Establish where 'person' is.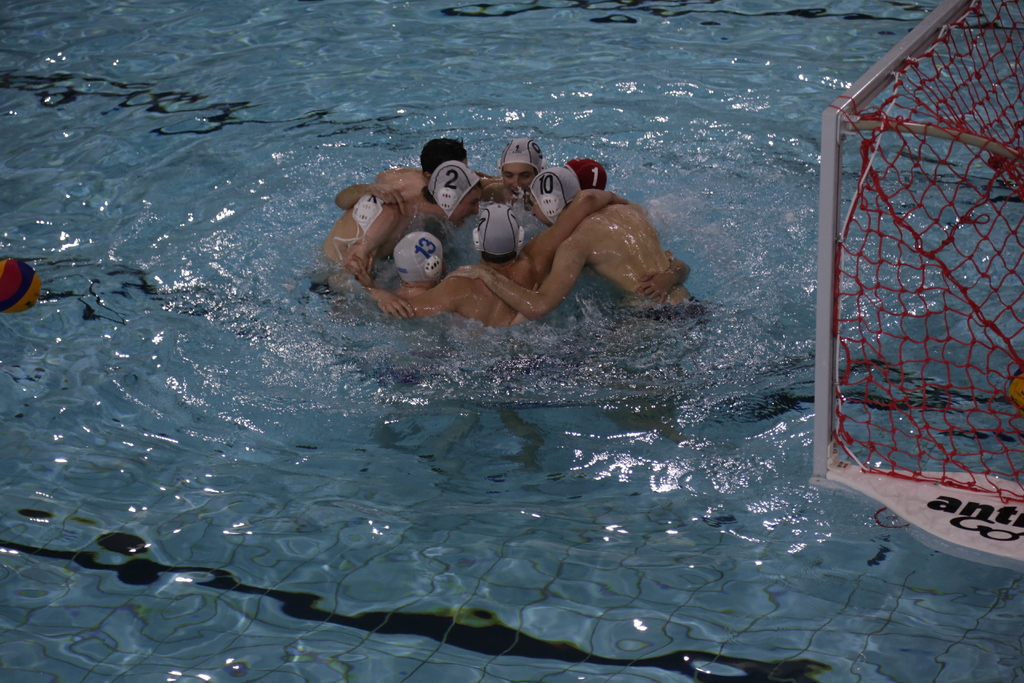
Established at (left=316, top=176, right=481, bottom=296).
